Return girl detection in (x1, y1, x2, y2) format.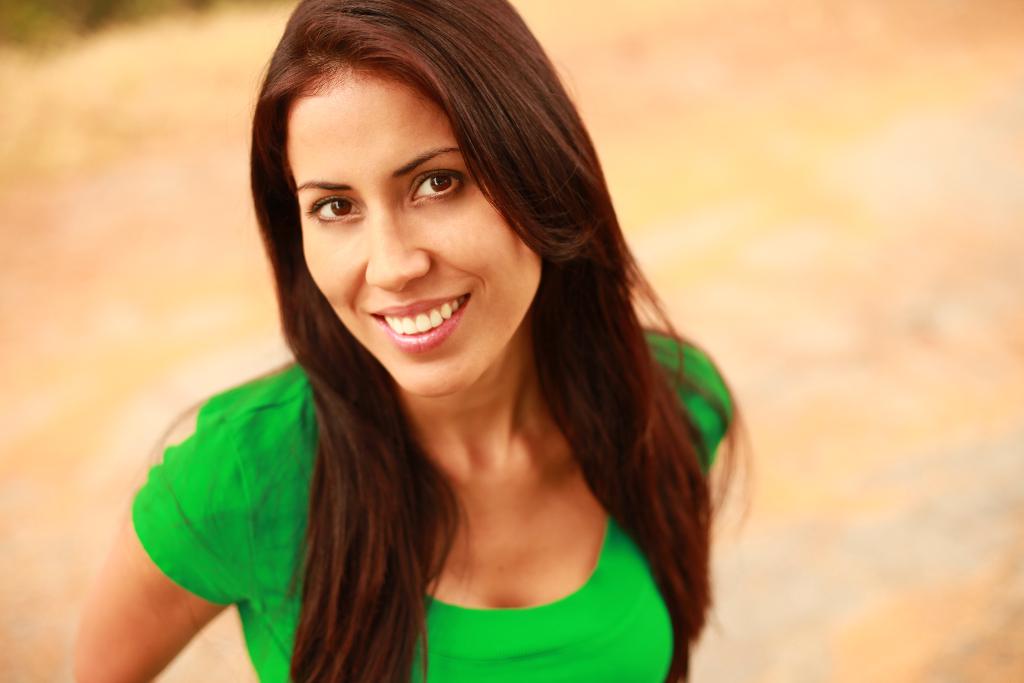
(70, 0, 758, 682).
